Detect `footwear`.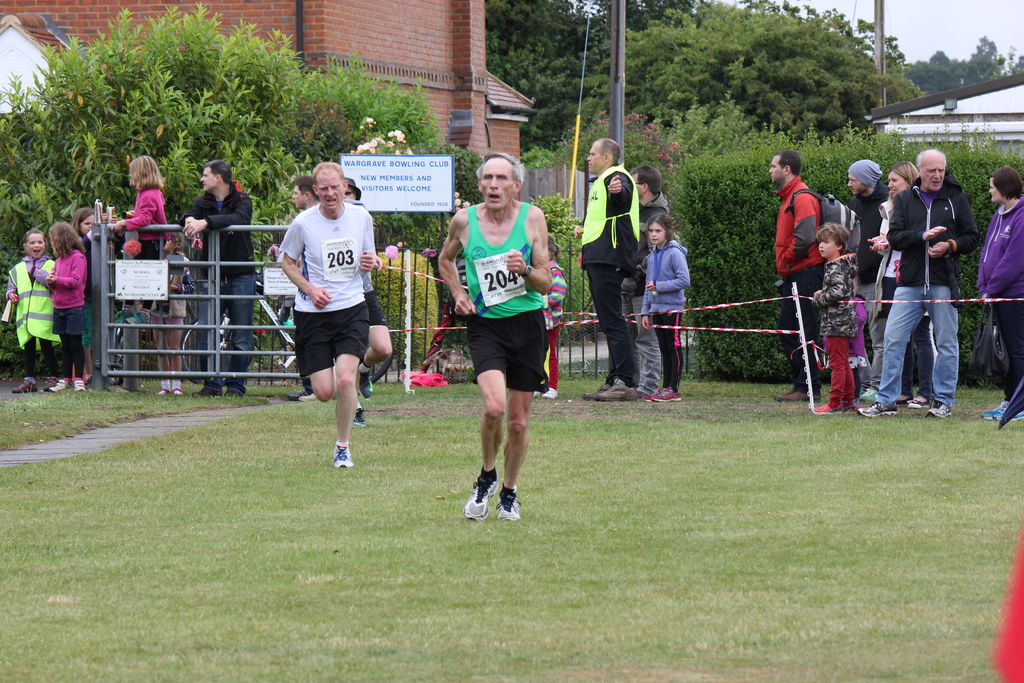
Detected at box=[361, 373, 376, 399].
